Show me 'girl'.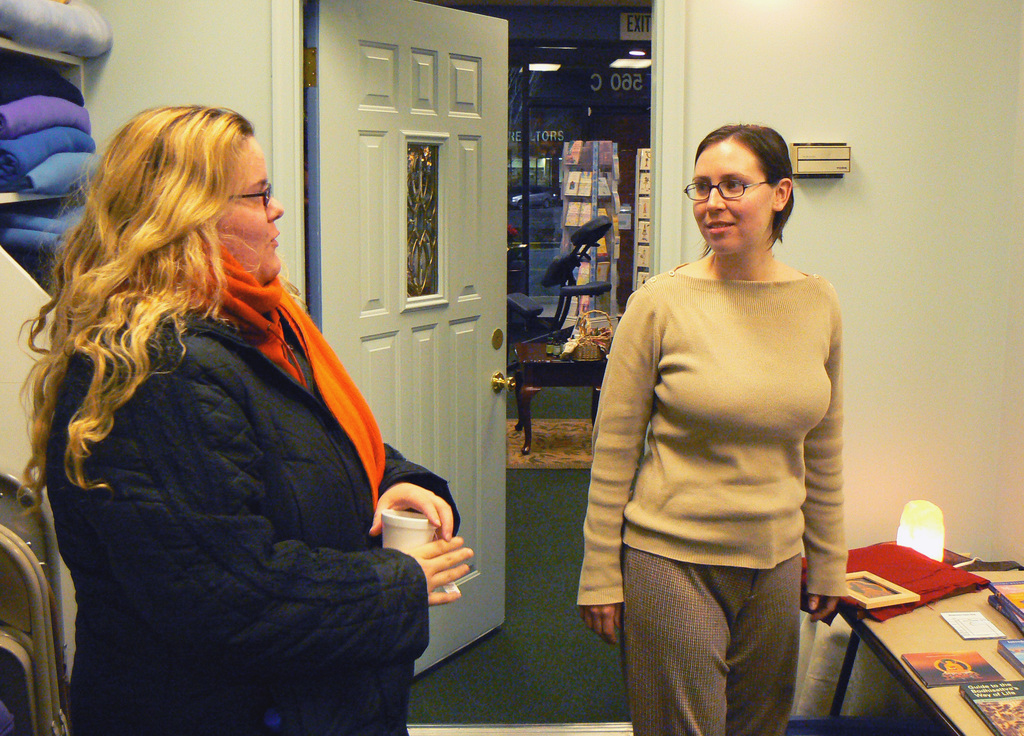
'girl' is here: <region>577, 120, 856, 735</region>.
